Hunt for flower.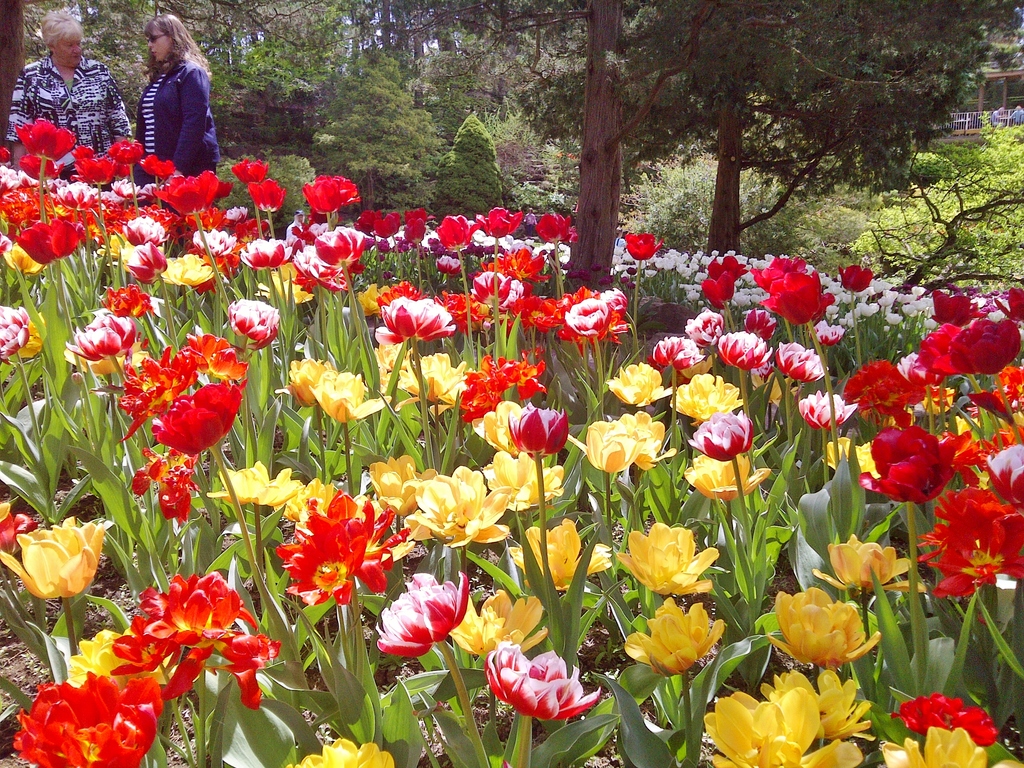
Hunted down at rect(879, 728, 1022, 767).
